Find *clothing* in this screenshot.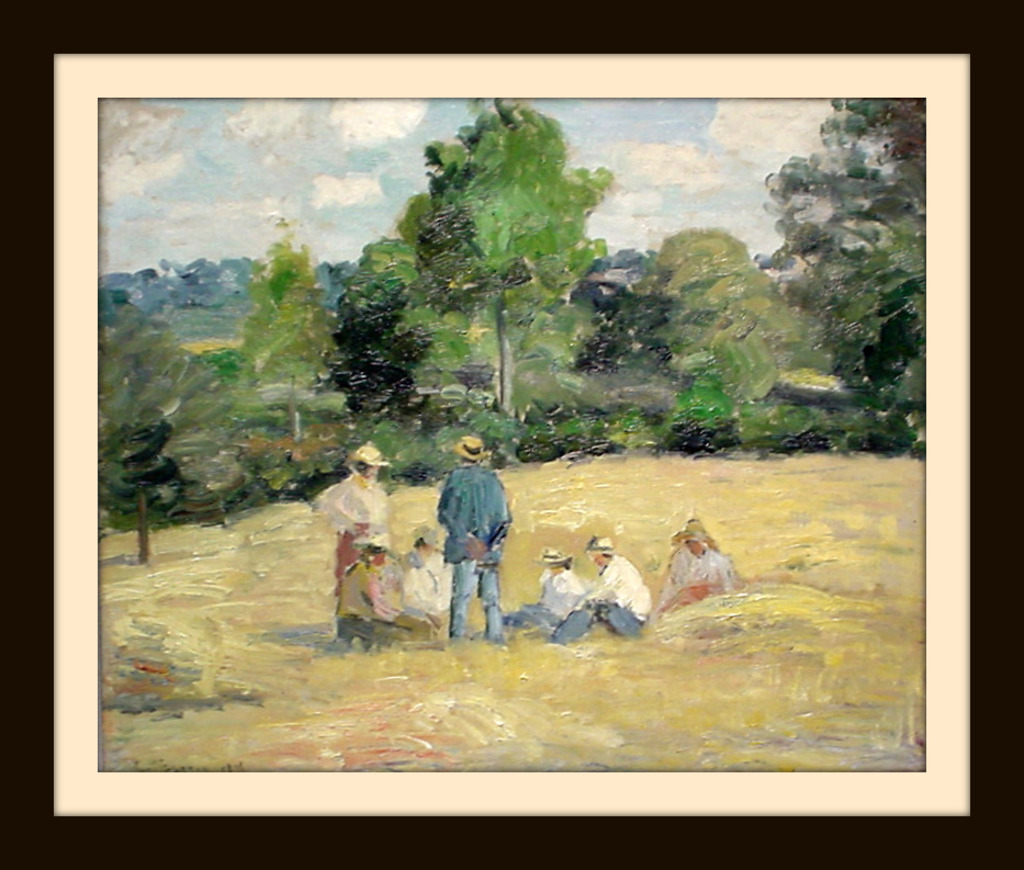
The bounding box for *clothing* is 307,475,395,591.
